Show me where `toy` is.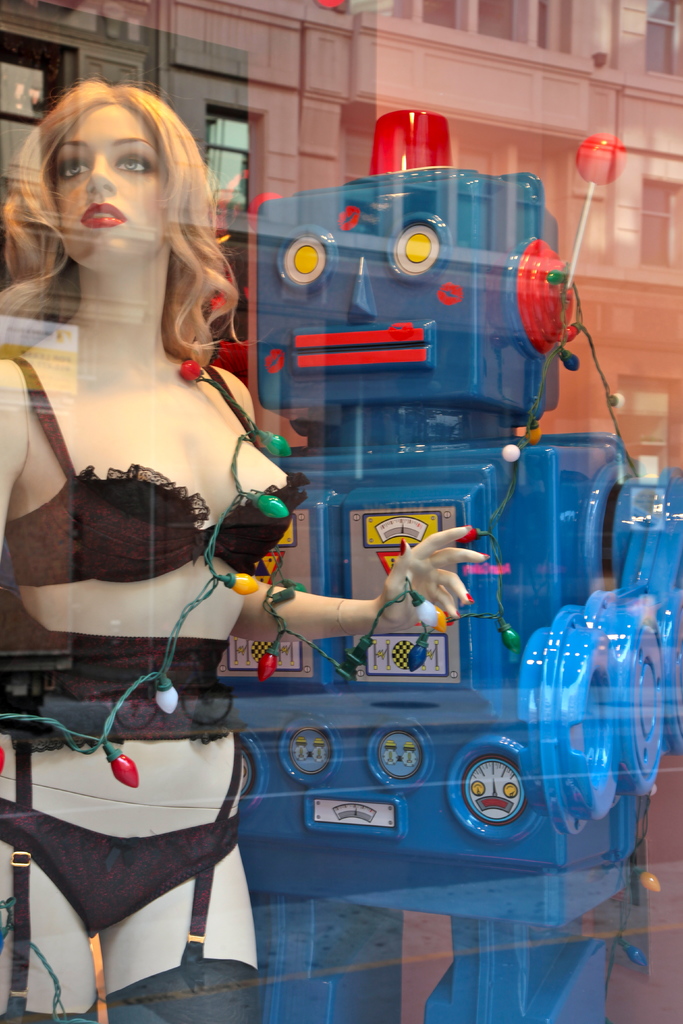
`toy` is at {"left": 0, "top": 78, "right": 488, "bottom": 1023}.
